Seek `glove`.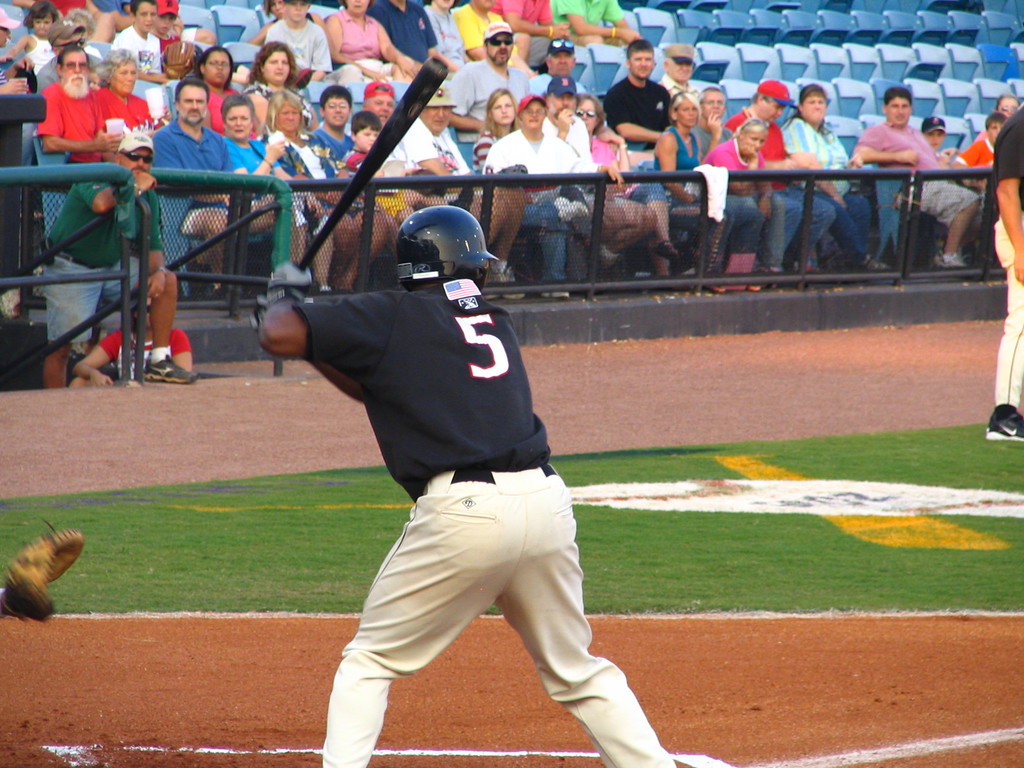
box=[264, 260, 312, 307].
